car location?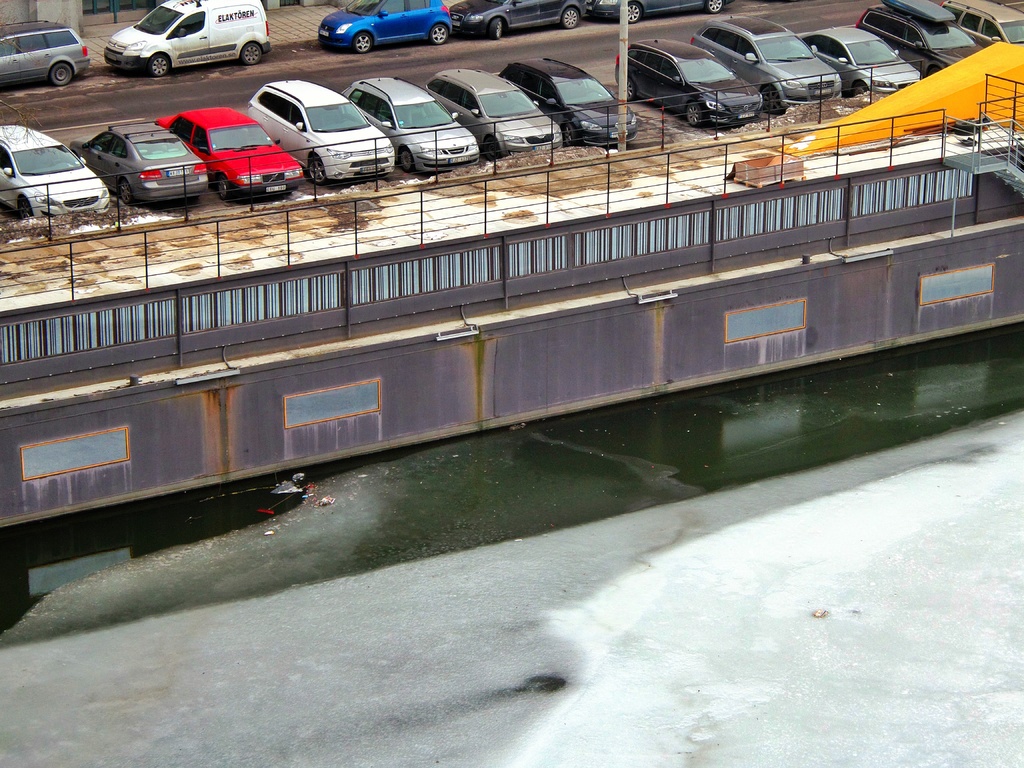
(left=594, top=0, right=735, bottom=24)
